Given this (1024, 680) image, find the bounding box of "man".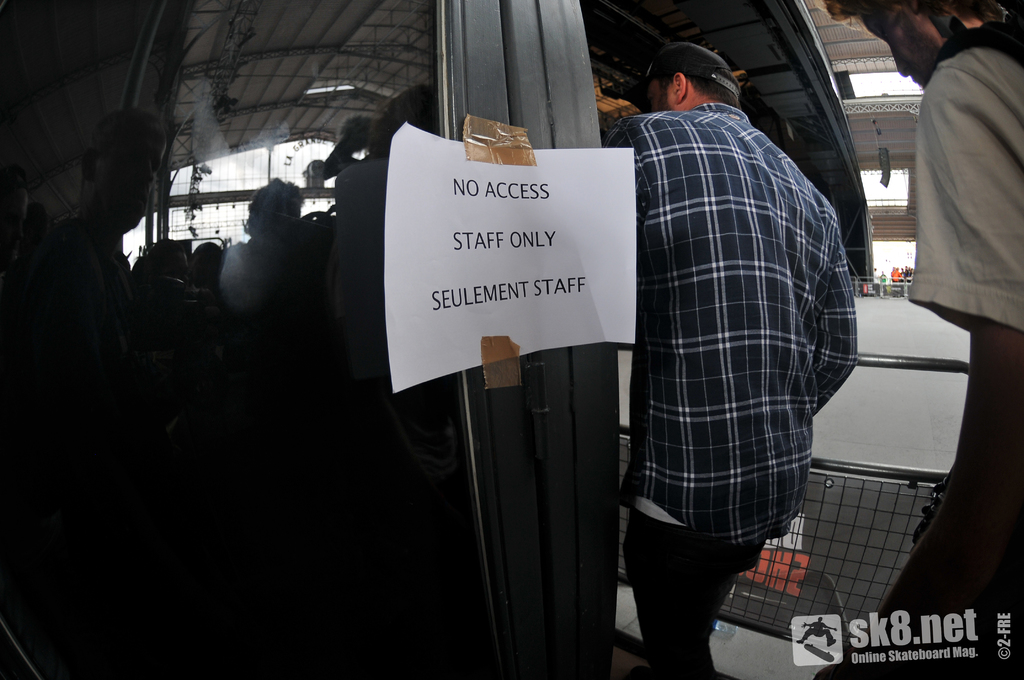
14,111,168,366.
